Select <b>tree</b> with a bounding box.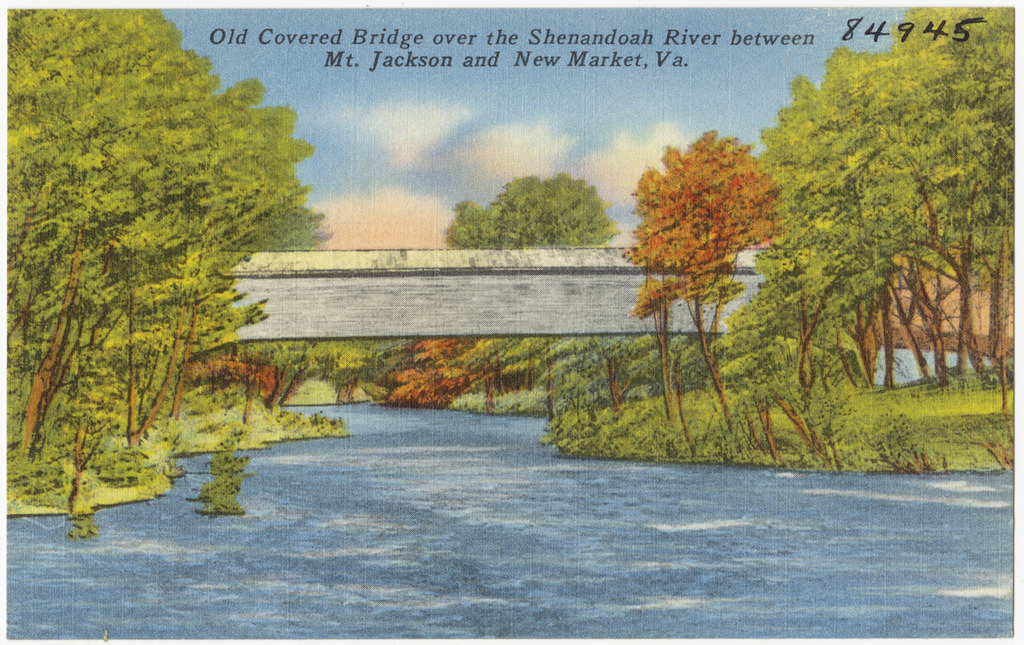
626/121/783/433.
